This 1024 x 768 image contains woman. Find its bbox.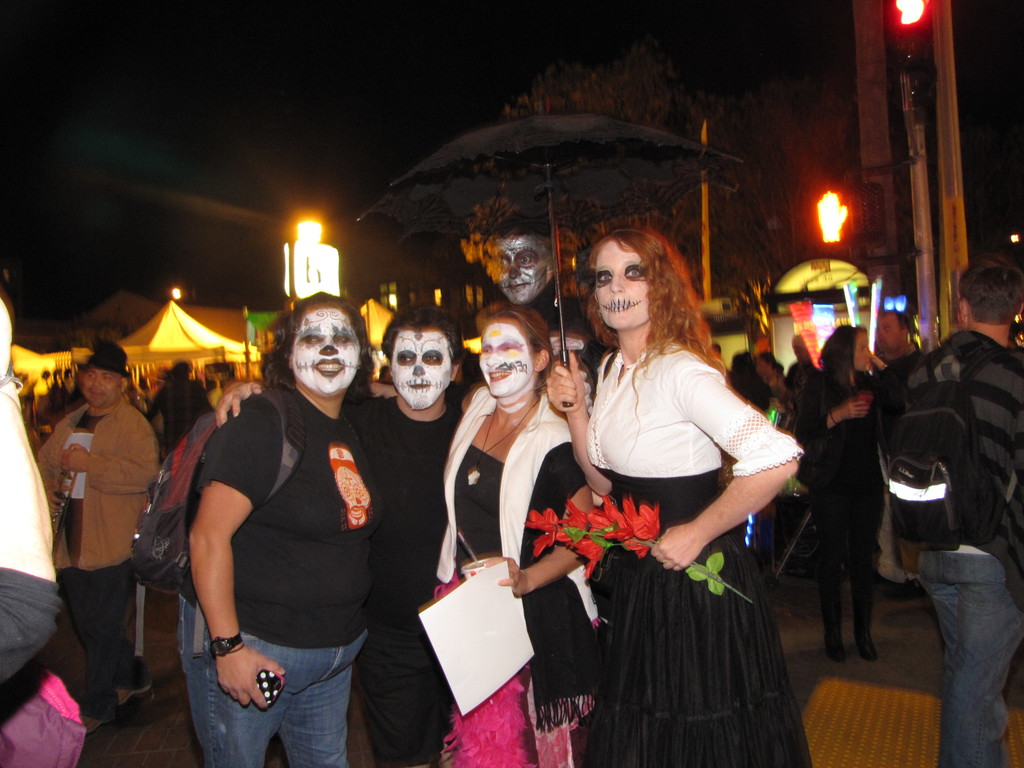
Rect(429, 294, 603, 767).
